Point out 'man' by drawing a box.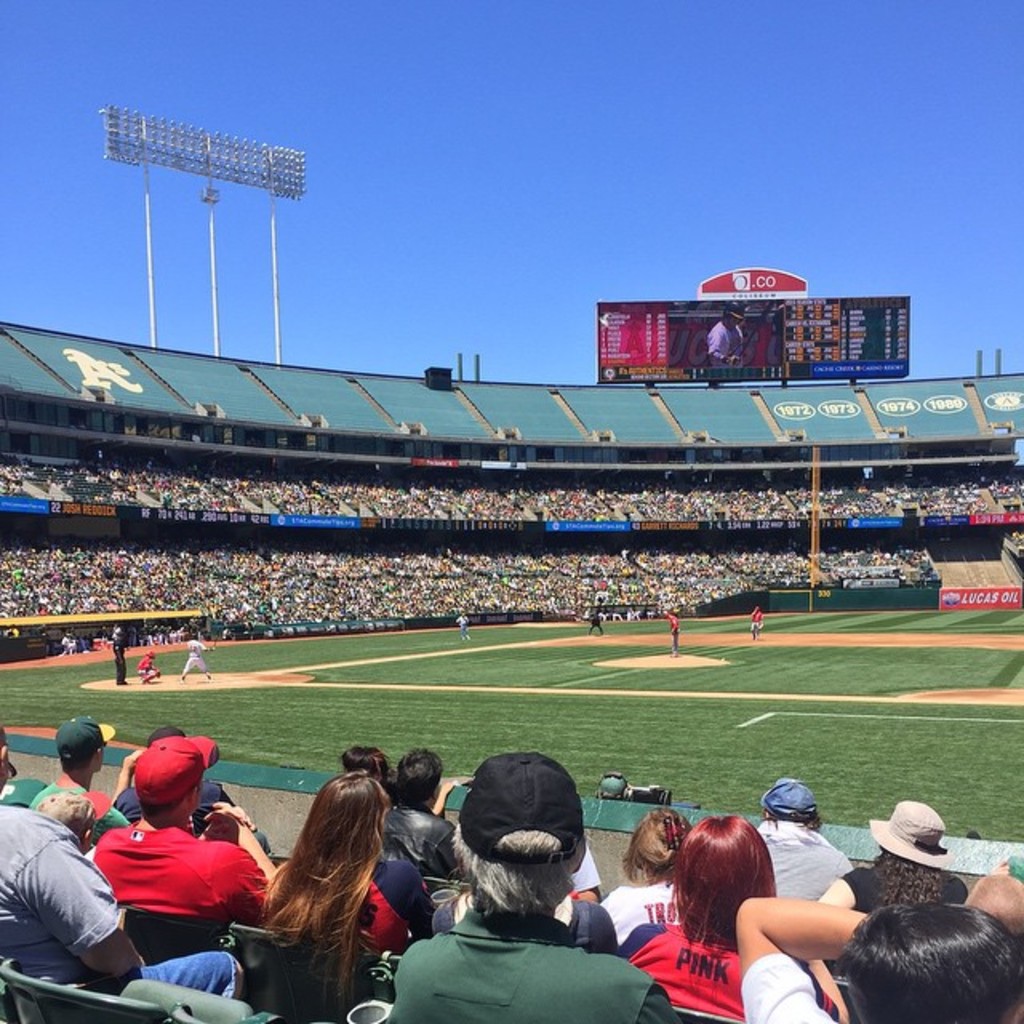
crop(109, 622, 144, 686).
